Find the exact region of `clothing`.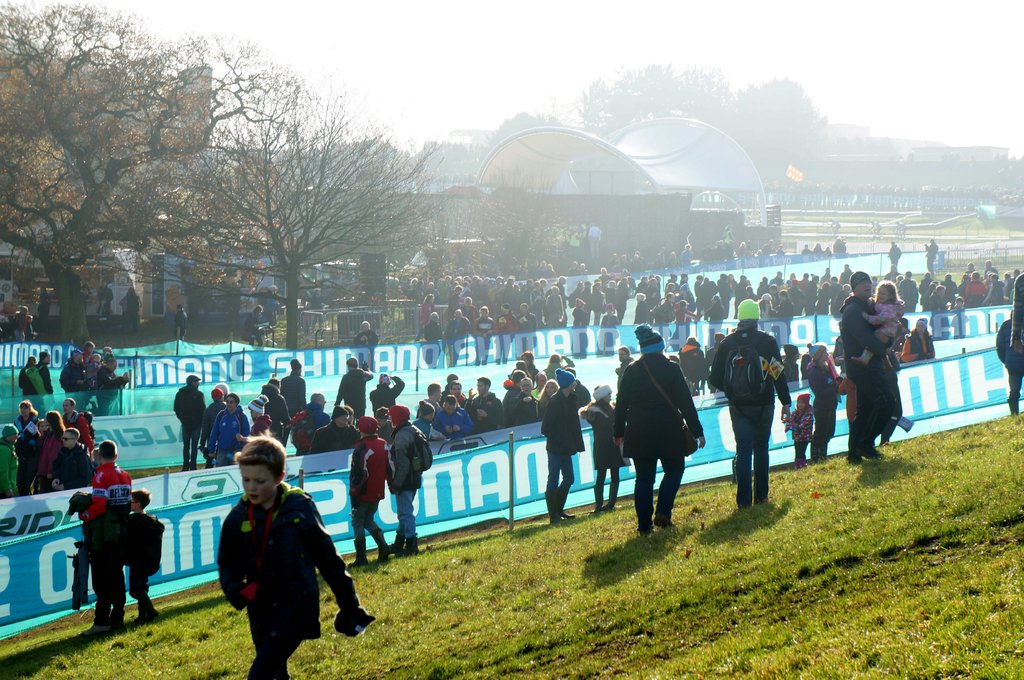
Exact region: bbox=(833, 285, 884, 464).
